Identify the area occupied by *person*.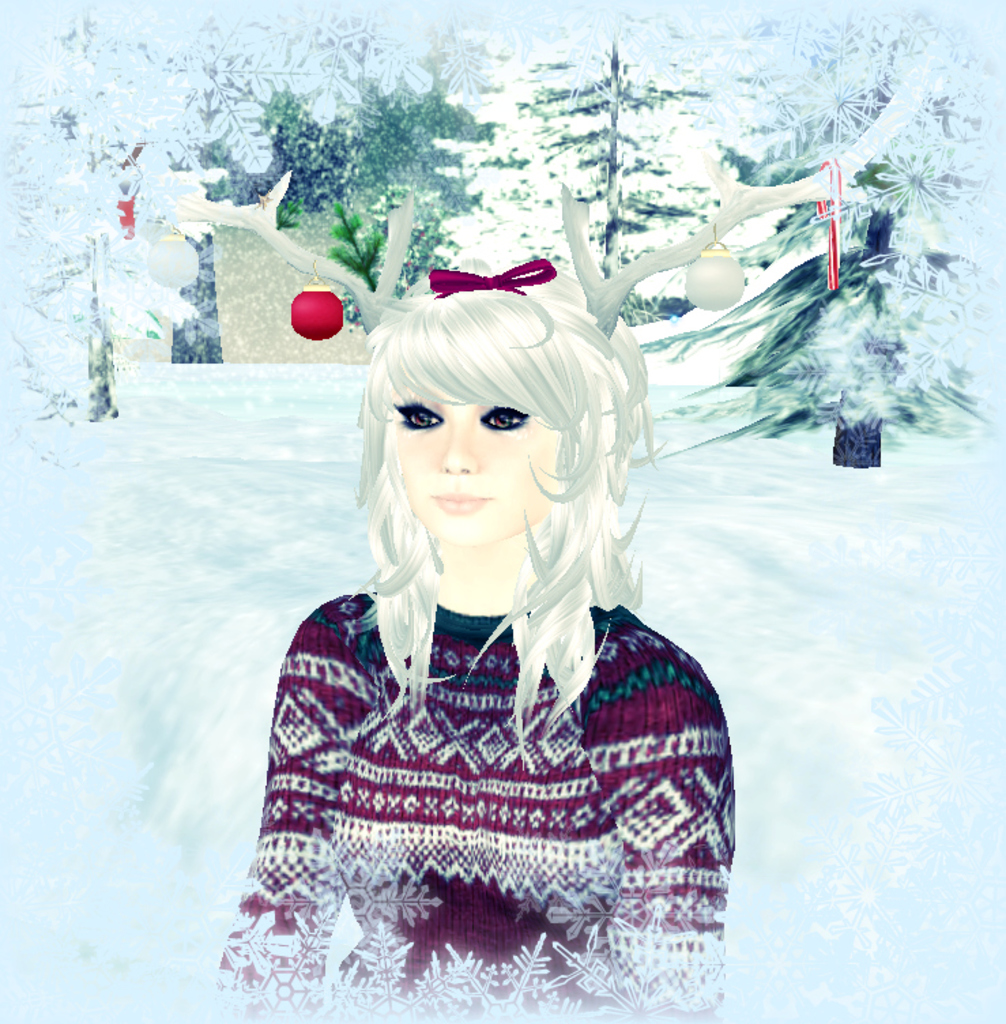
Area: [left=215, top=245, right=761, bottom=1006].
